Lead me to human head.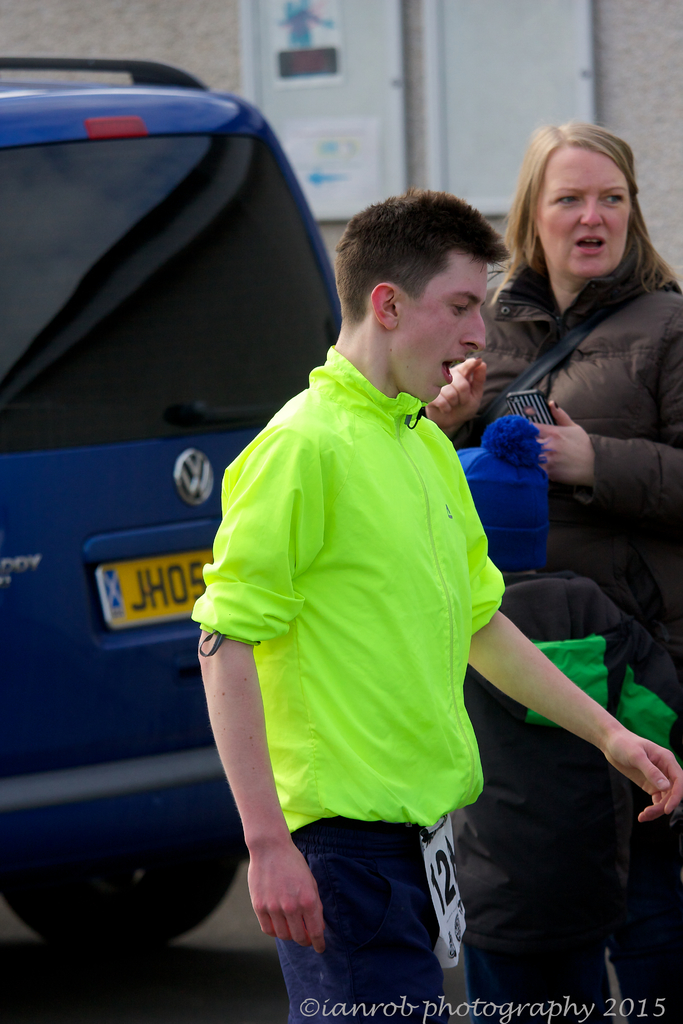
Lead to (337,189,506,406).
